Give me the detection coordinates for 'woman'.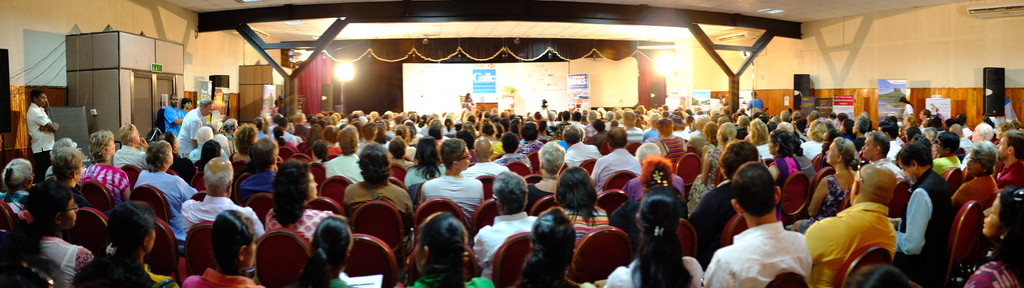
bbox=[506, 211, 594, 287].
